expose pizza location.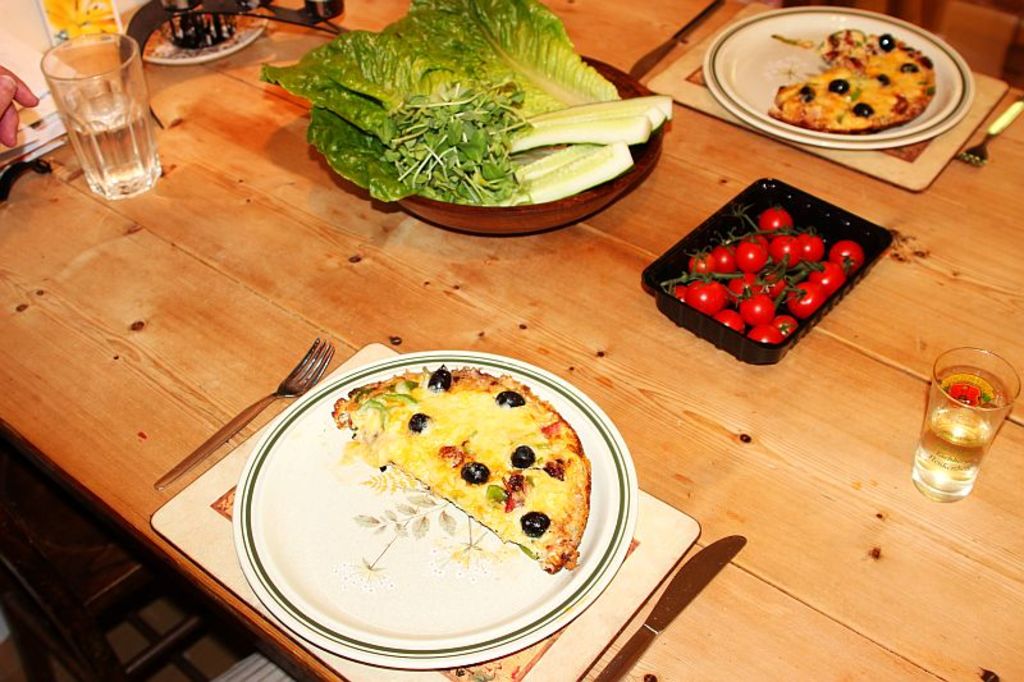
Exposed at 754,19,983,139.
